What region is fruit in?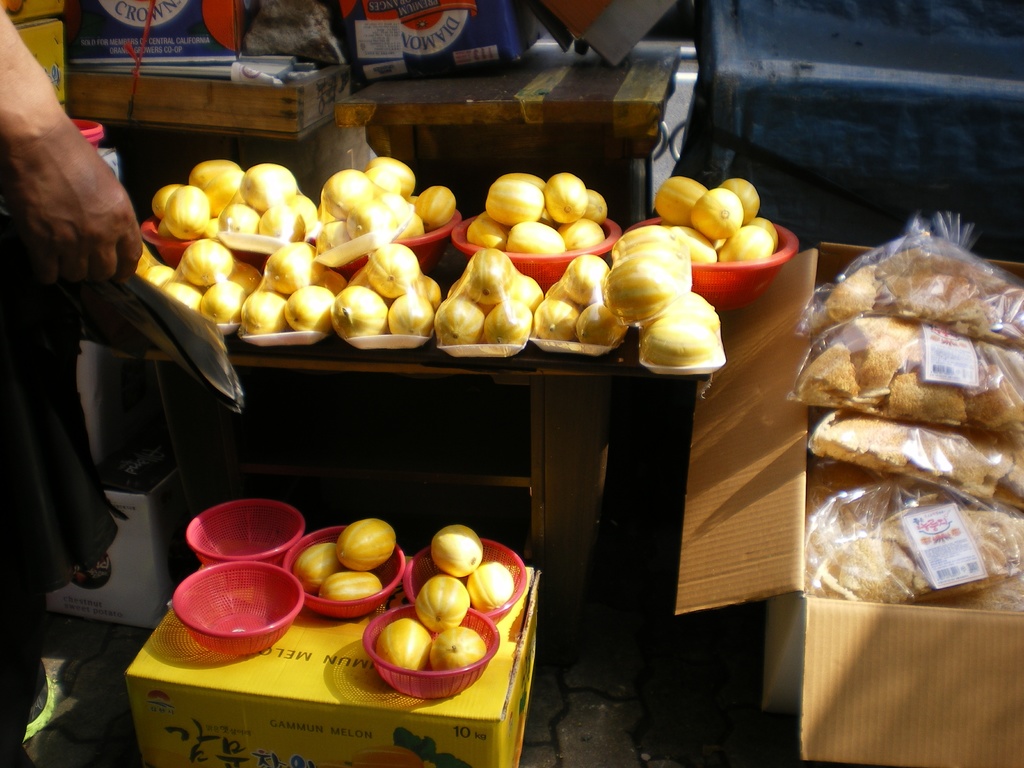
pyautogui.locateOnScreen(335, 518, 399, 570).
